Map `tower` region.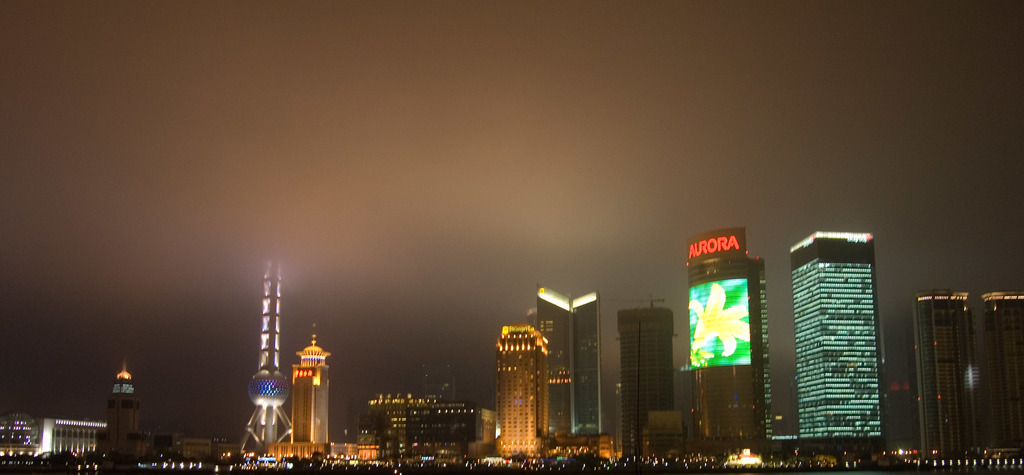
Mapped to {"x1": 530, "y1": 281, "x2": 611, "y2": 461}.
